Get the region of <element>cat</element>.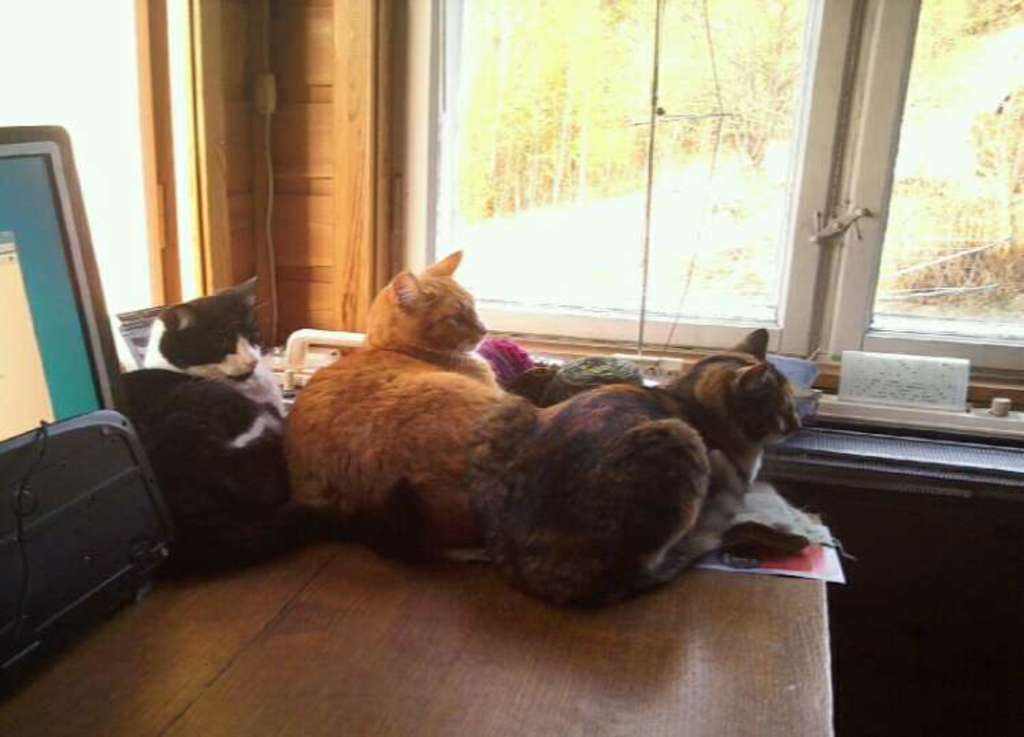
279/245/524/558.
